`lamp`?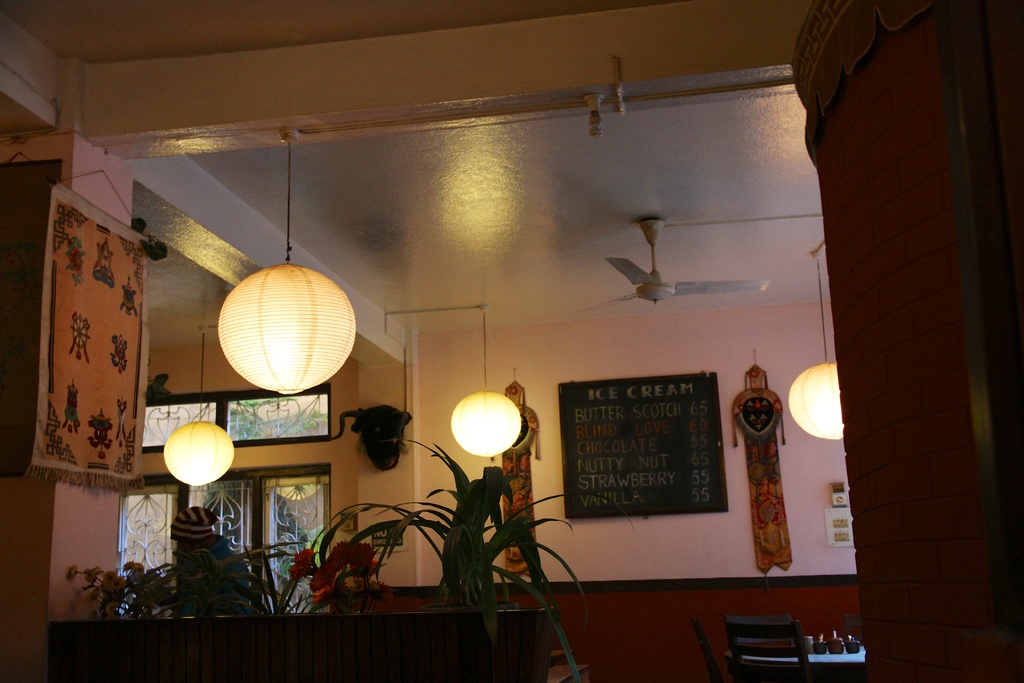
162 330 235 486
